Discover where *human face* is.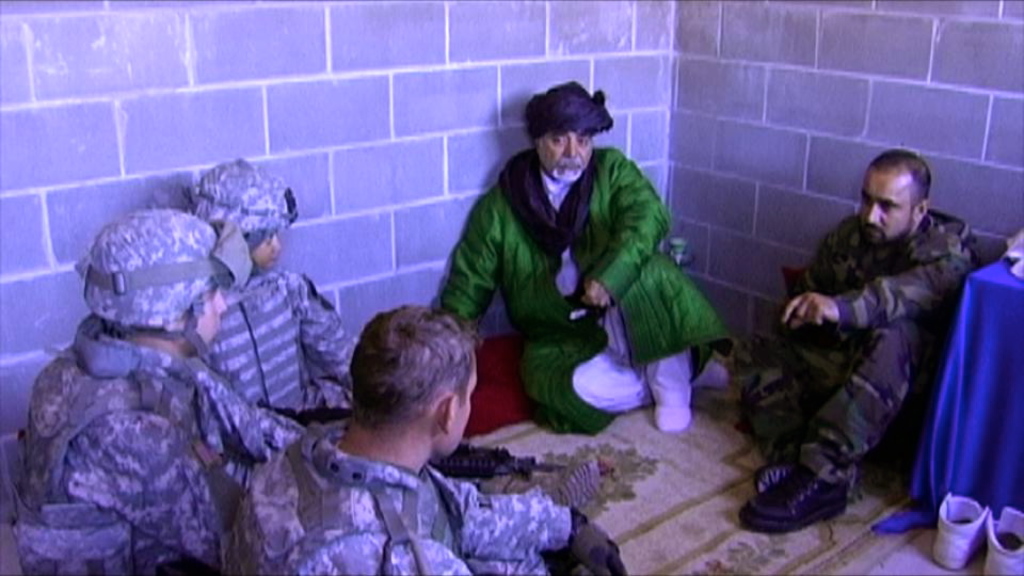
Discovered at 434, 365, 476, 452.
